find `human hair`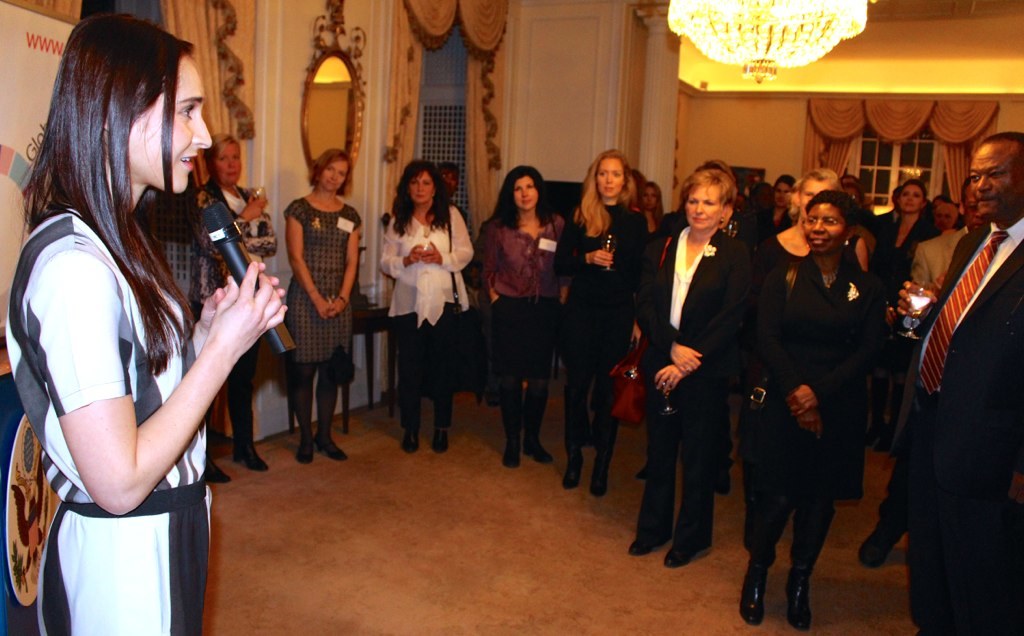
box=[681, 166, 739, 210]
